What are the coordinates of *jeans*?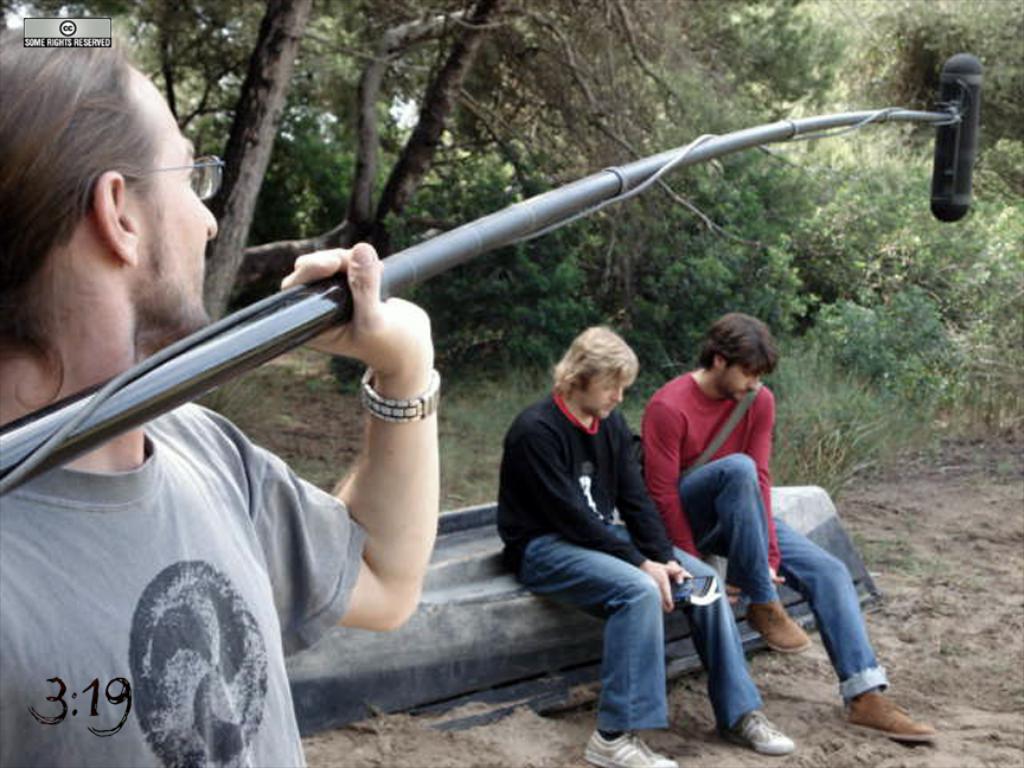
bbox(672, 436, 894, 708).
